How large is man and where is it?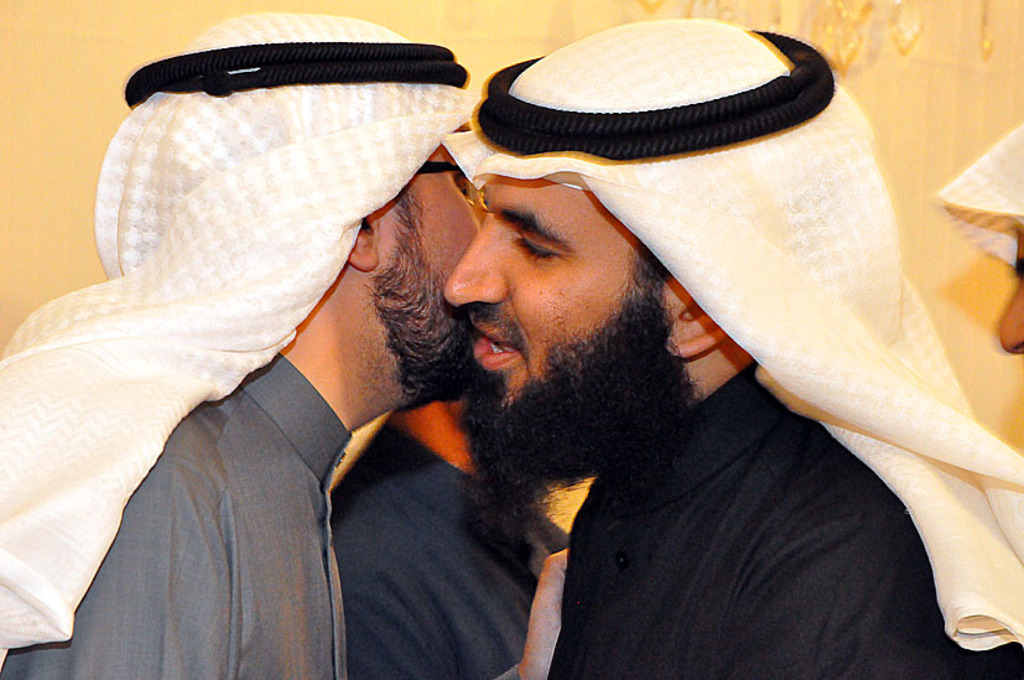
Bounding box: detection(446, 16, 1023, 679).
